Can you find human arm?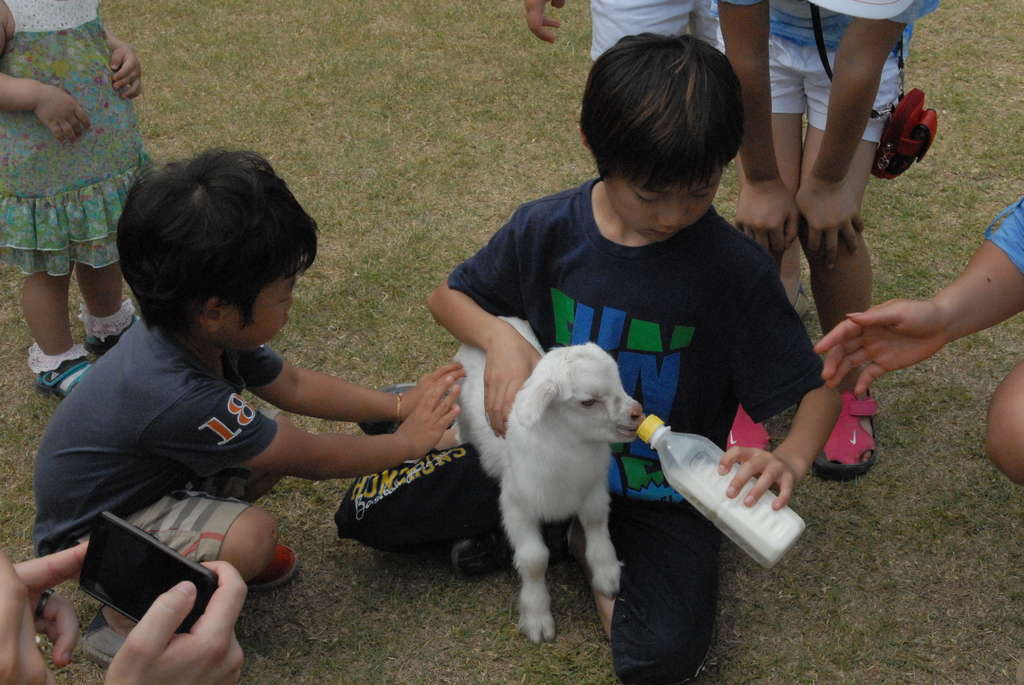
Yes, bounding box: box(228, 335, 465, 427).
